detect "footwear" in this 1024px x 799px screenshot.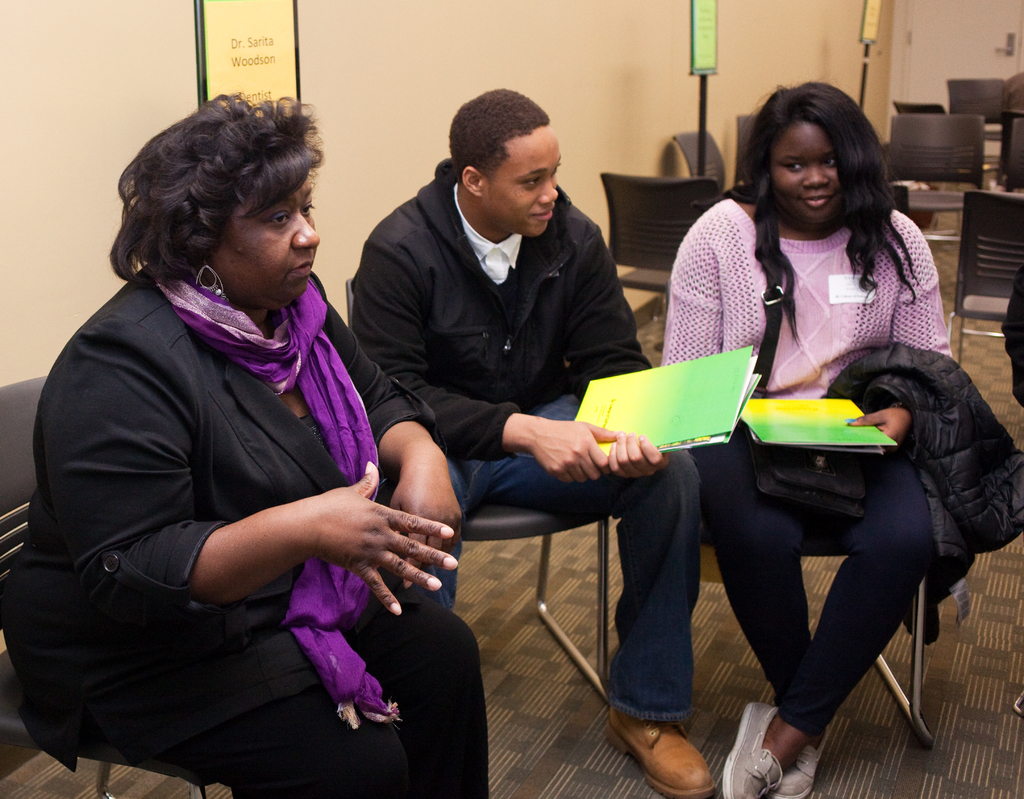
Detection: <region>721, 698, 783, 798</region>.
